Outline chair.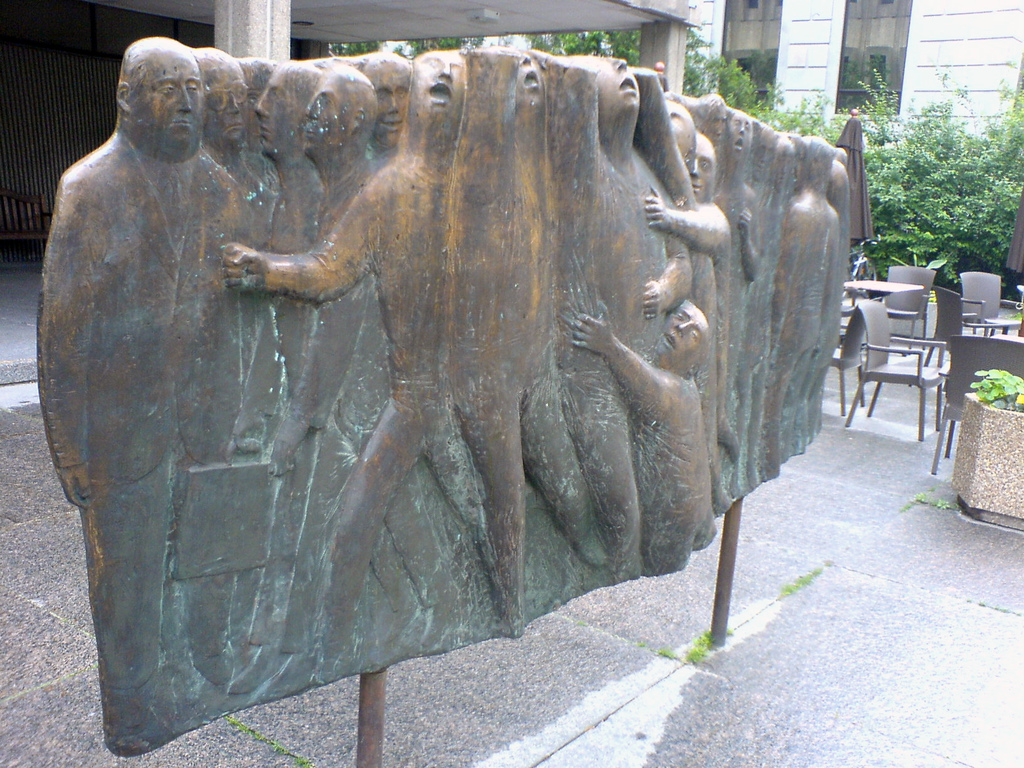
Outline: select_region(826, 298, 881, 415).
